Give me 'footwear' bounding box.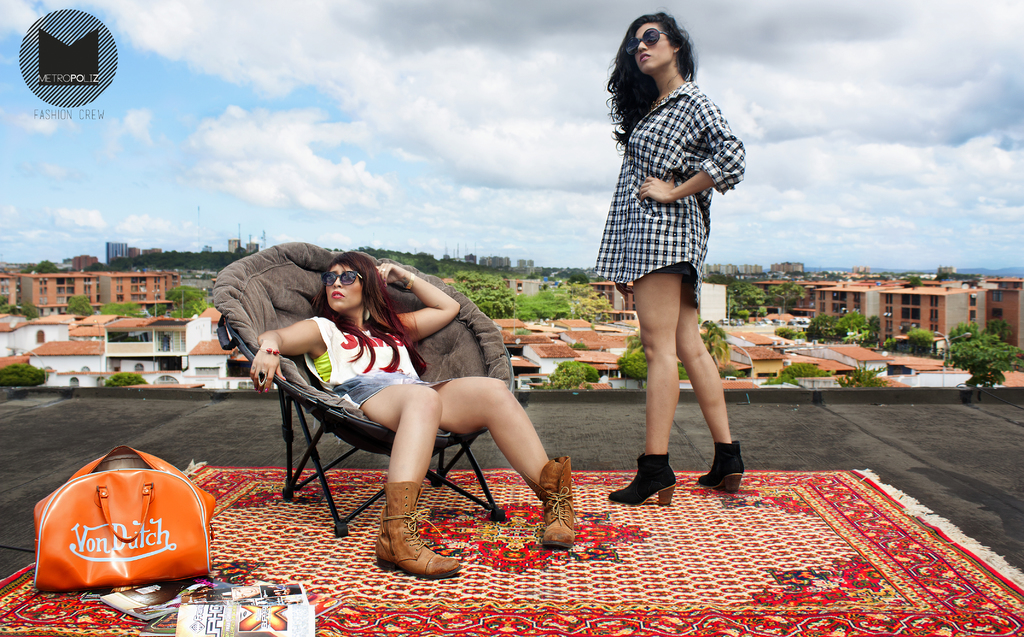
locate(700, 435, 743, 495).
